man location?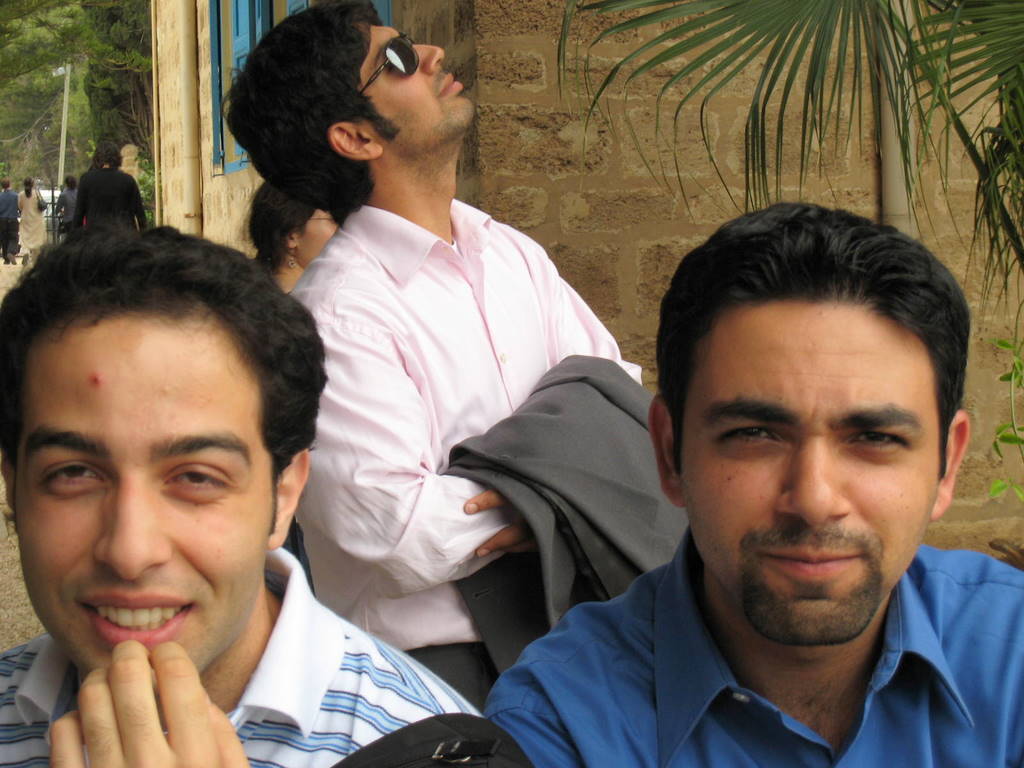
select_region(210, 4, 696, 706)
